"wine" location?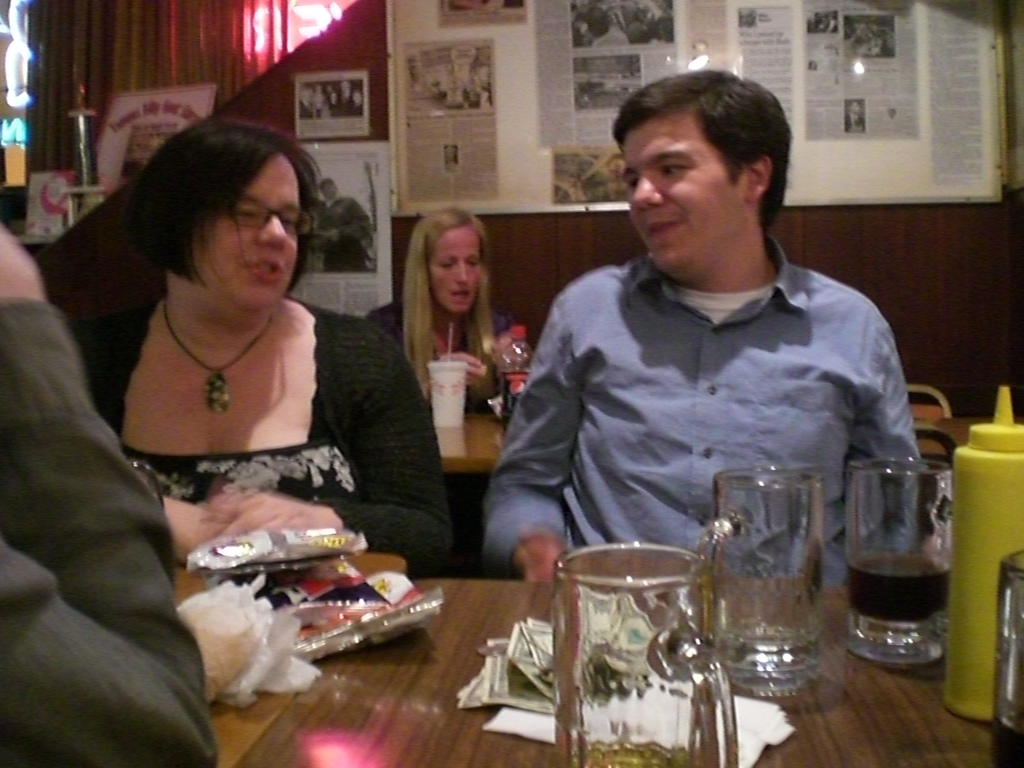
left=838, top=552, right=955, bottom=631
